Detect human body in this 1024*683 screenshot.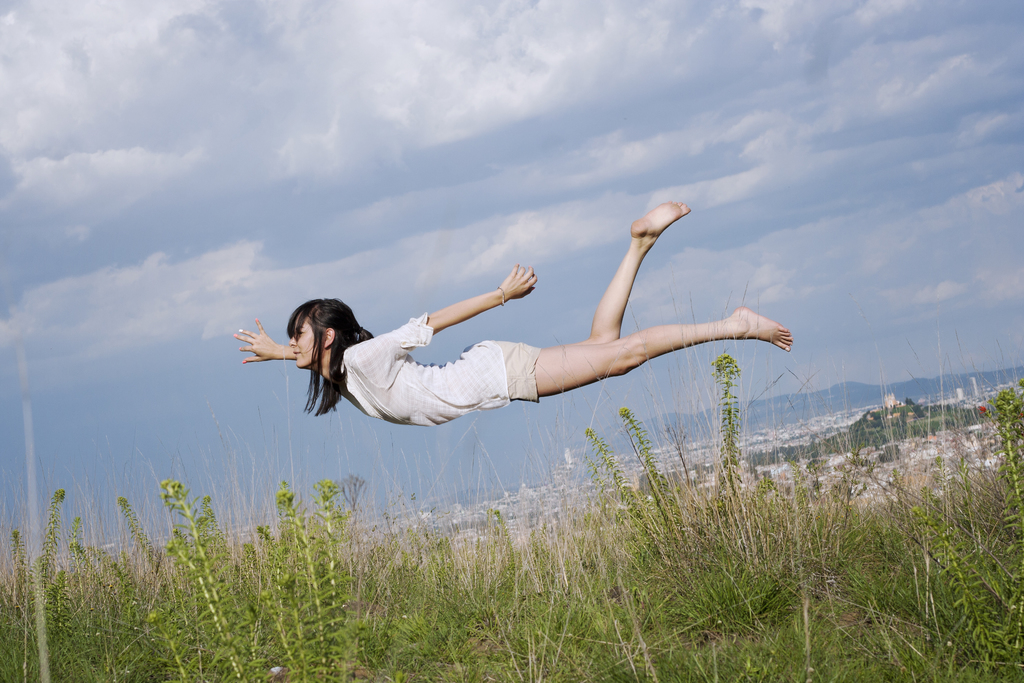
Detection: [left=300, top=206, right=801, bottom=438].
